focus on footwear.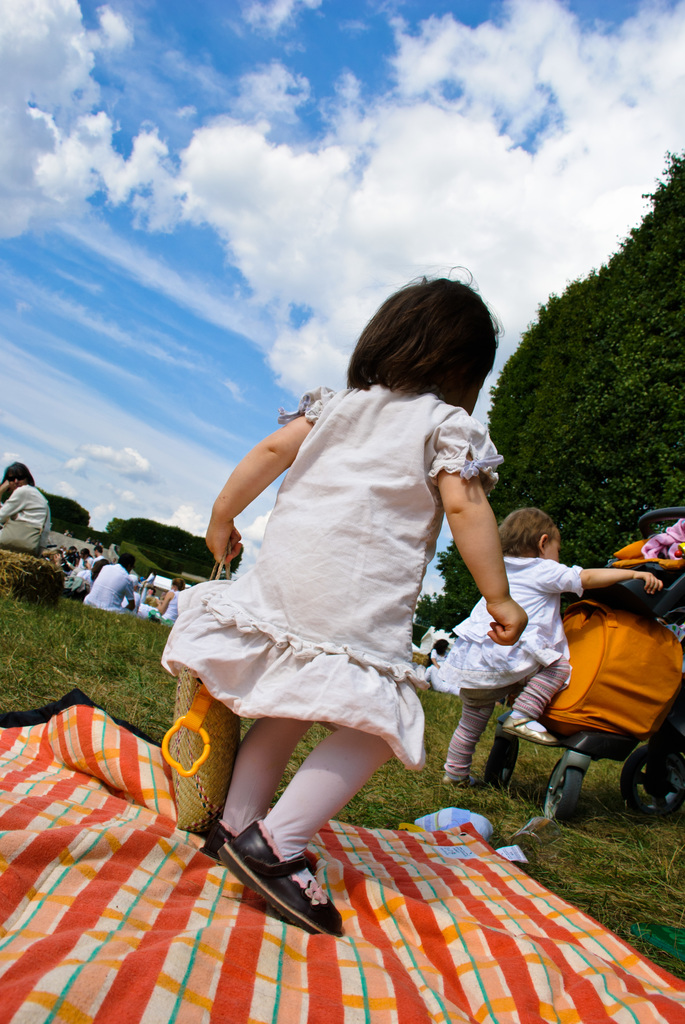
Focused at x1=501 y1=710 x2=561 y2=746.
